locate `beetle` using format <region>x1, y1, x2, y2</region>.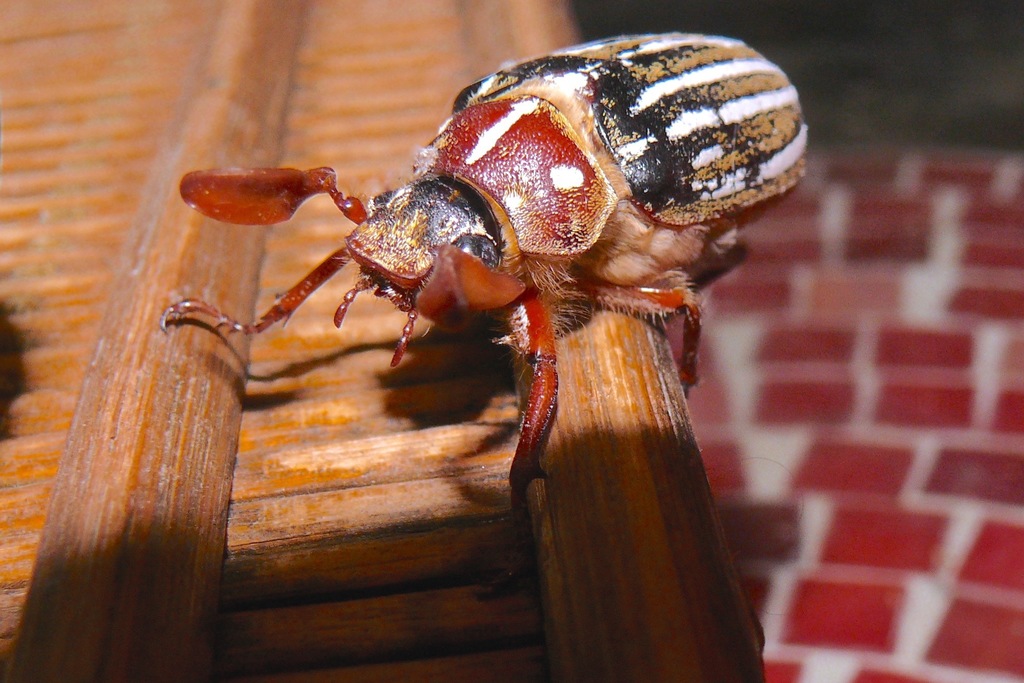
<region>145, 38, 824, 554</region>.
